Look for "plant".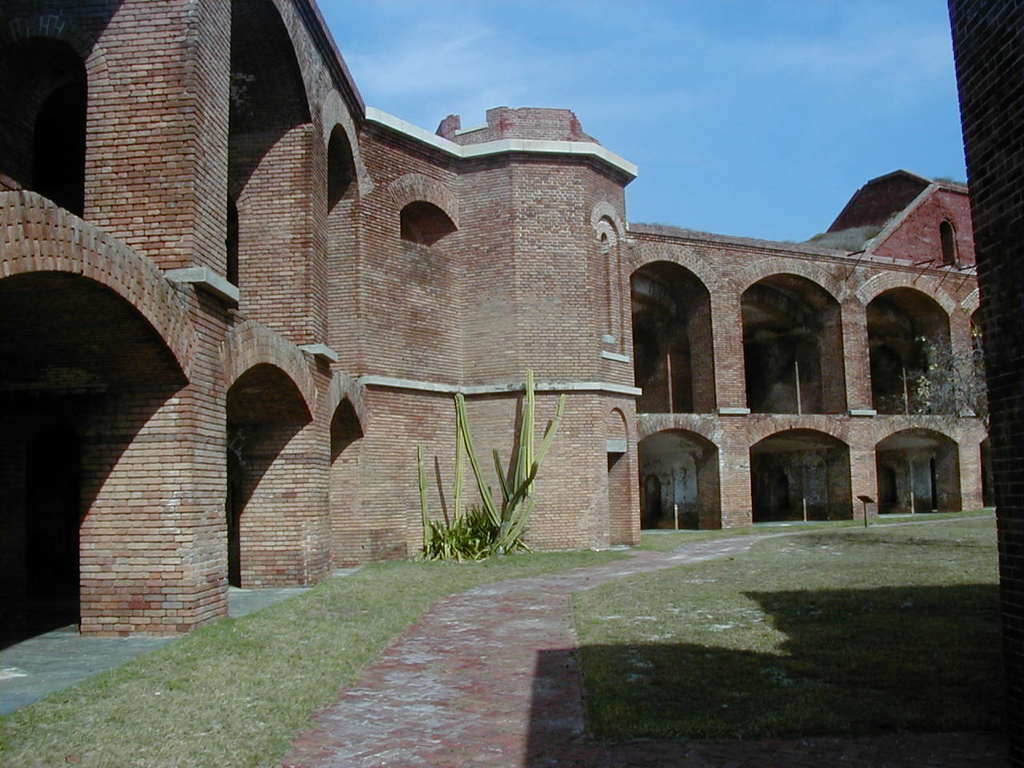
Found: {"left": 396, "top": 409, "right": 564, "bottom": 561}.
